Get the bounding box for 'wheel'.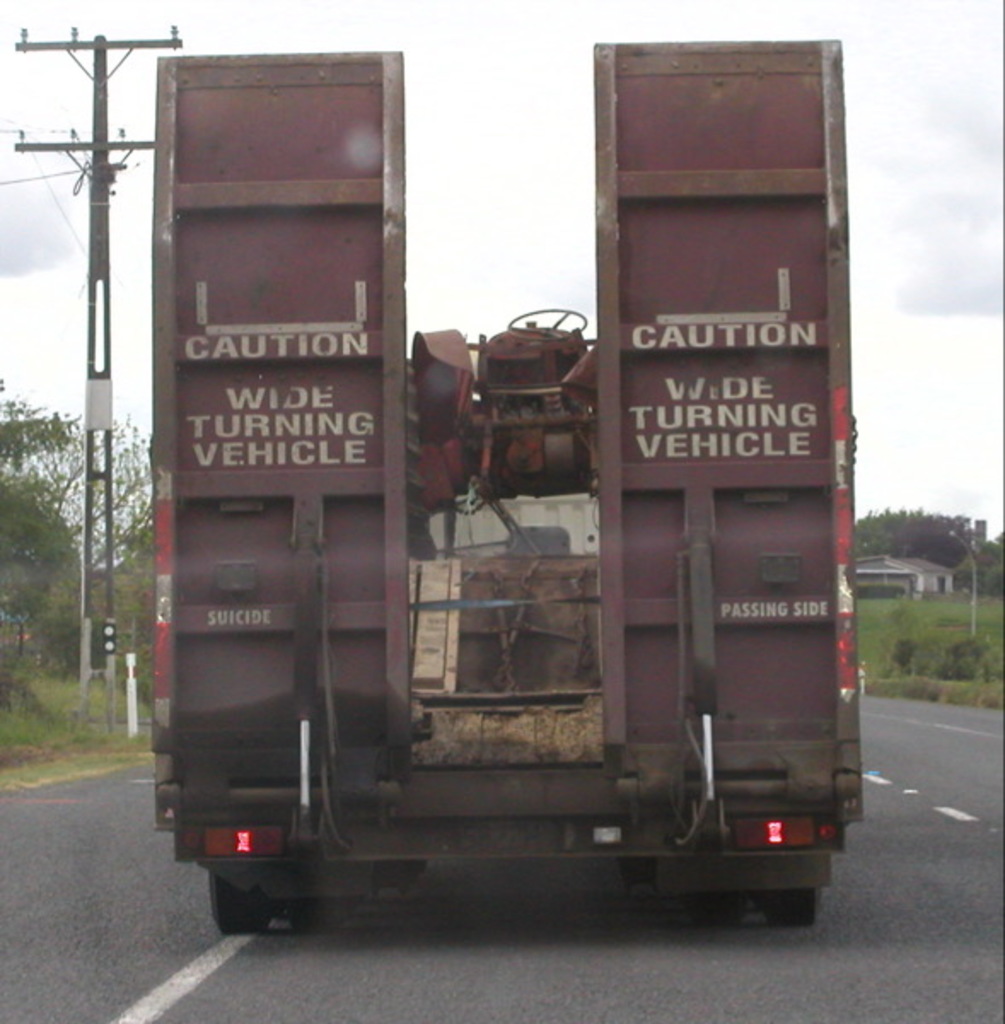
bbox(290, 896, 340, 928).
